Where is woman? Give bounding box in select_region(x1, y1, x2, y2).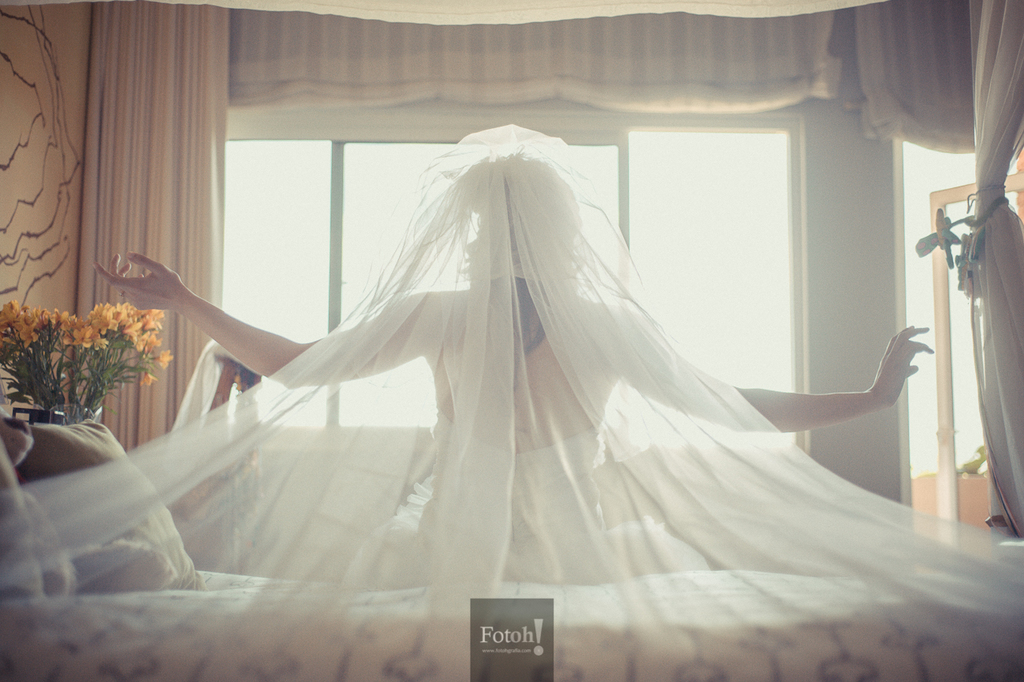
select_region(107, 128, 883, 659).
